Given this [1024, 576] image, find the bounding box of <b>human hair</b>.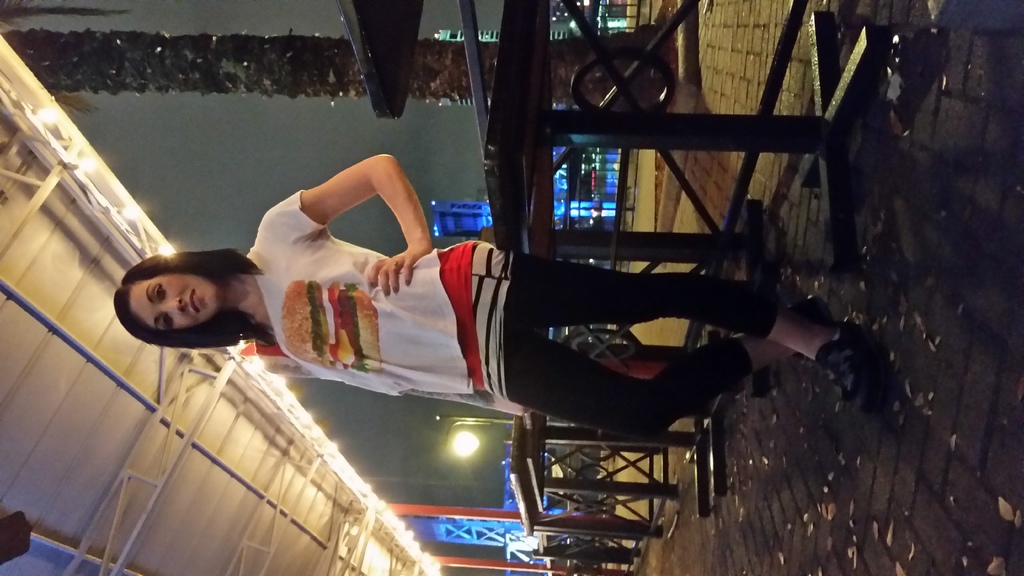
<bbox>111, 241, 255, 346</bbox>.
